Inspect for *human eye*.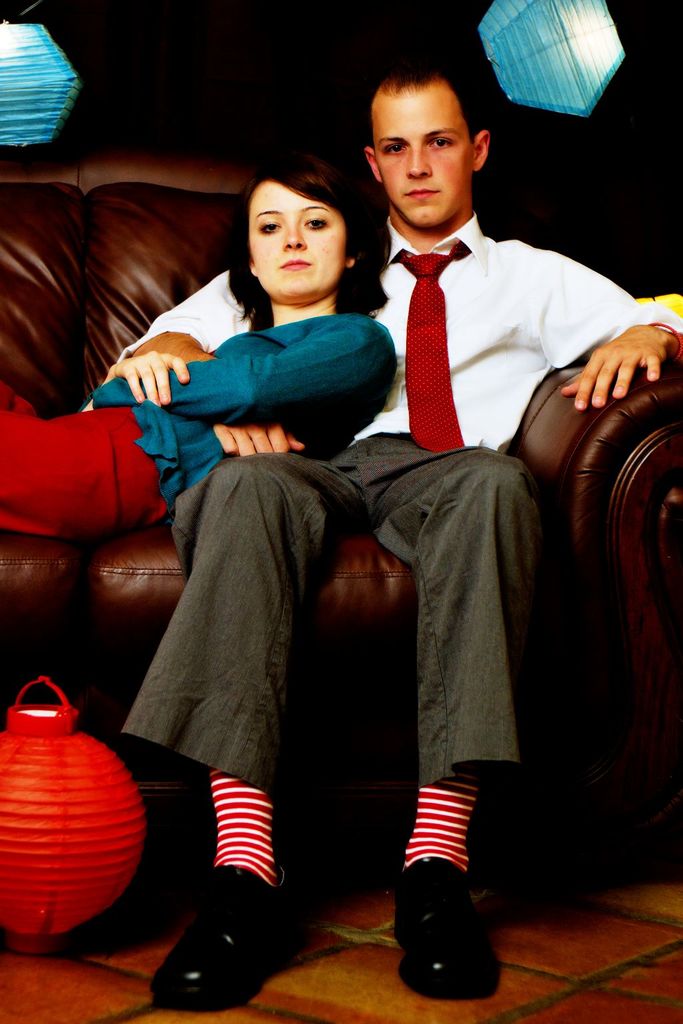
Inspection: bbox=(380, 137, 413, 159).
